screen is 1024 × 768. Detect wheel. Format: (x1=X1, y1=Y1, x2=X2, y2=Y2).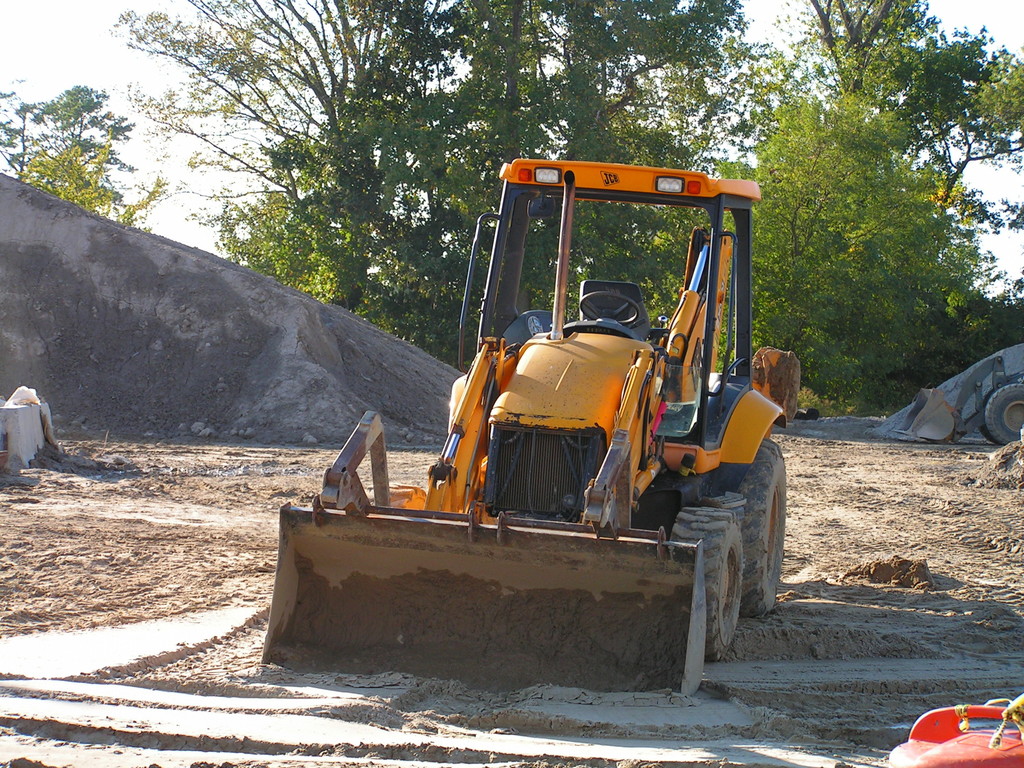
(x1=364, y1=481, x2=428, y2=509).
